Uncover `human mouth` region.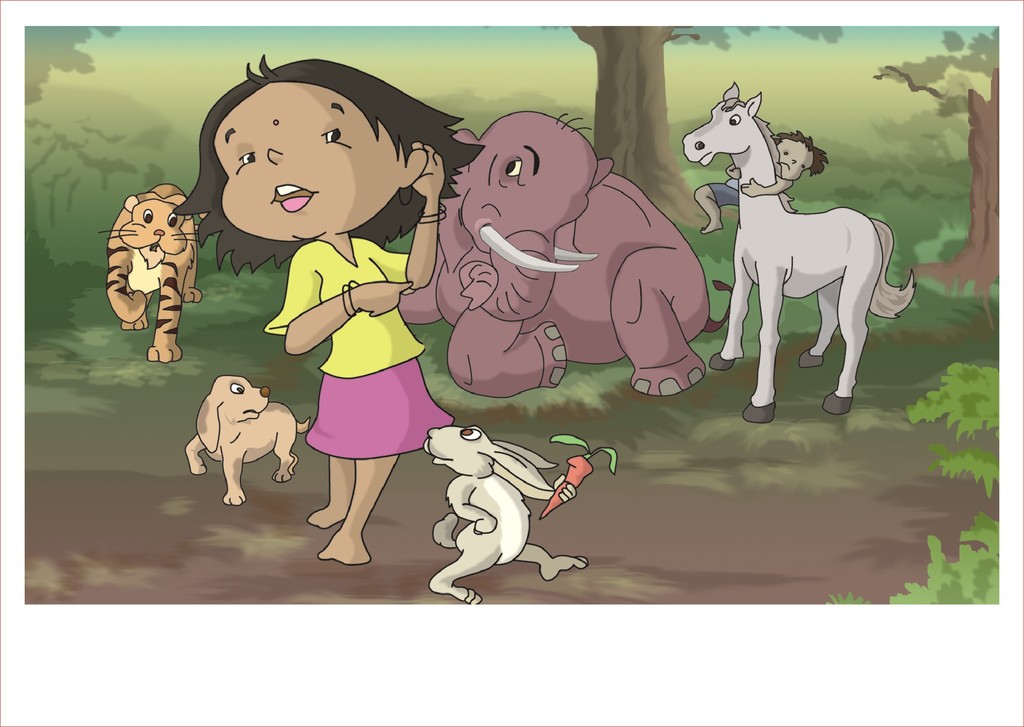
Uncovered: <box>273,184,314,212</box>.
